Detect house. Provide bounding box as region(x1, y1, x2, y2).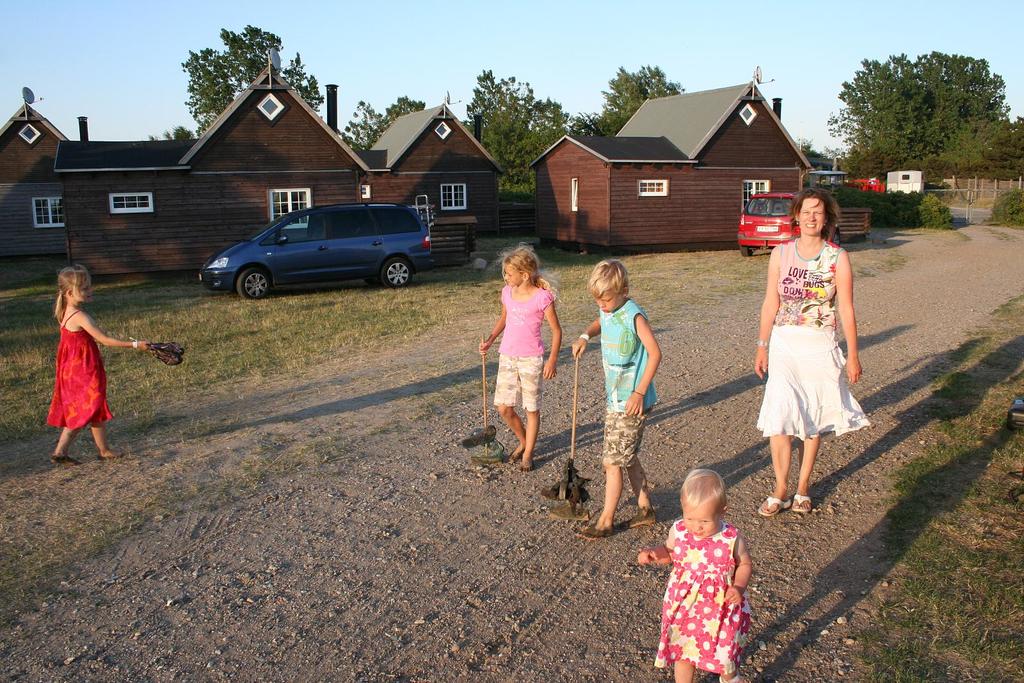
region(45, 44, 505, 245).
